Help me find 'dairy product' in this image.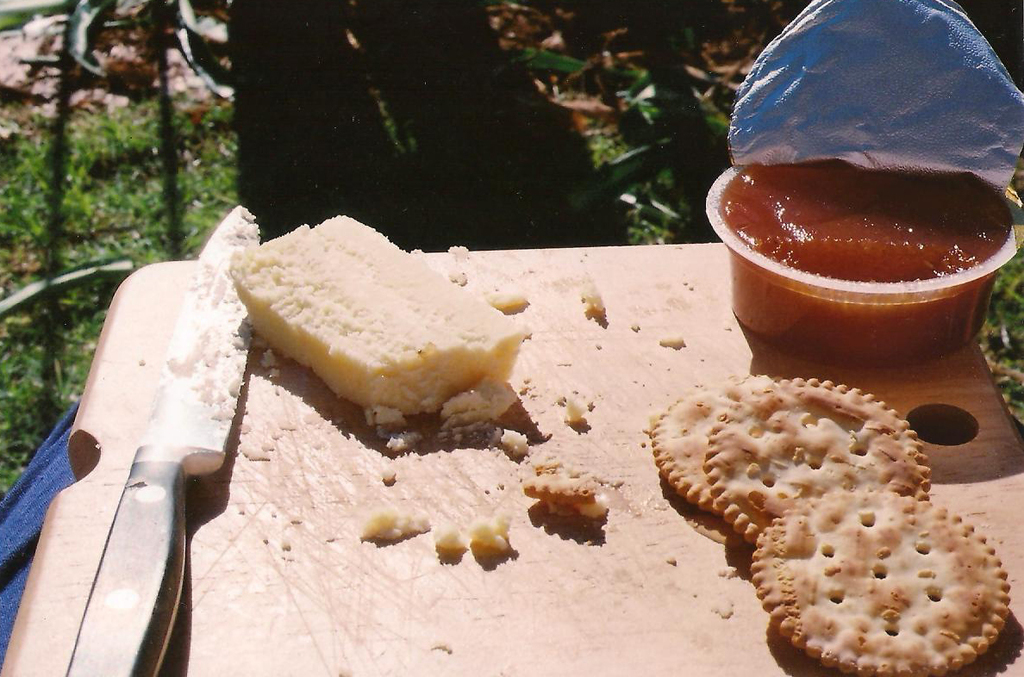
Found it: left=234, top=208, right=519, bottom=420.
